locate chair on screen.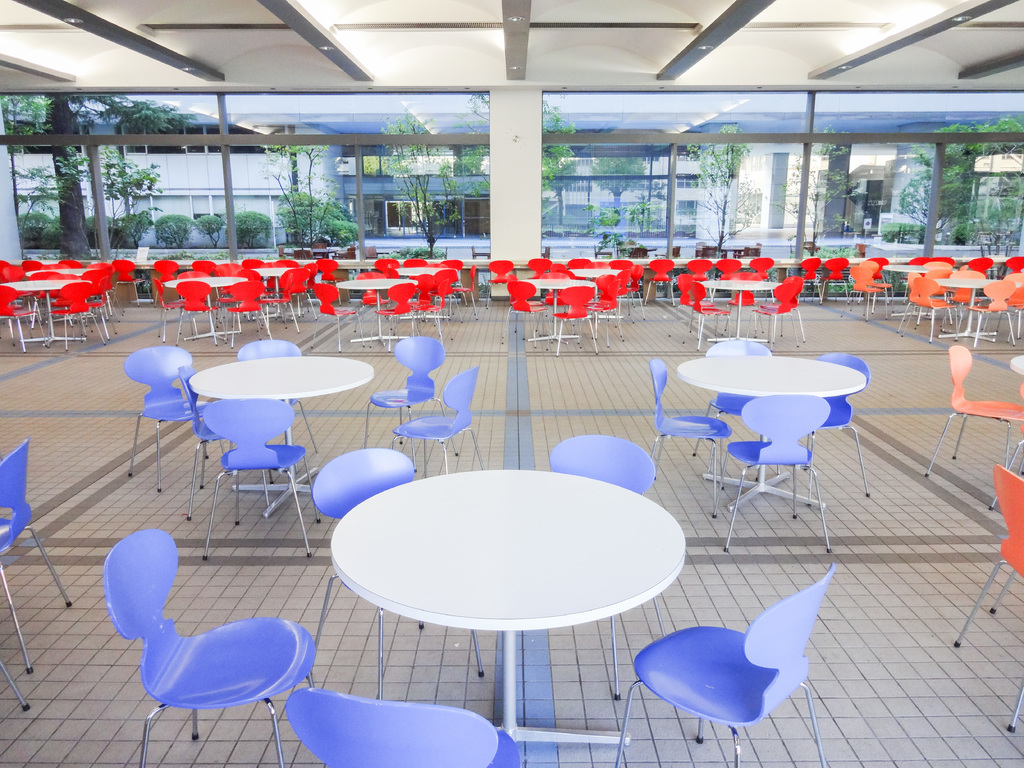
On screen at l=550, t=431, r=659, b=704.
